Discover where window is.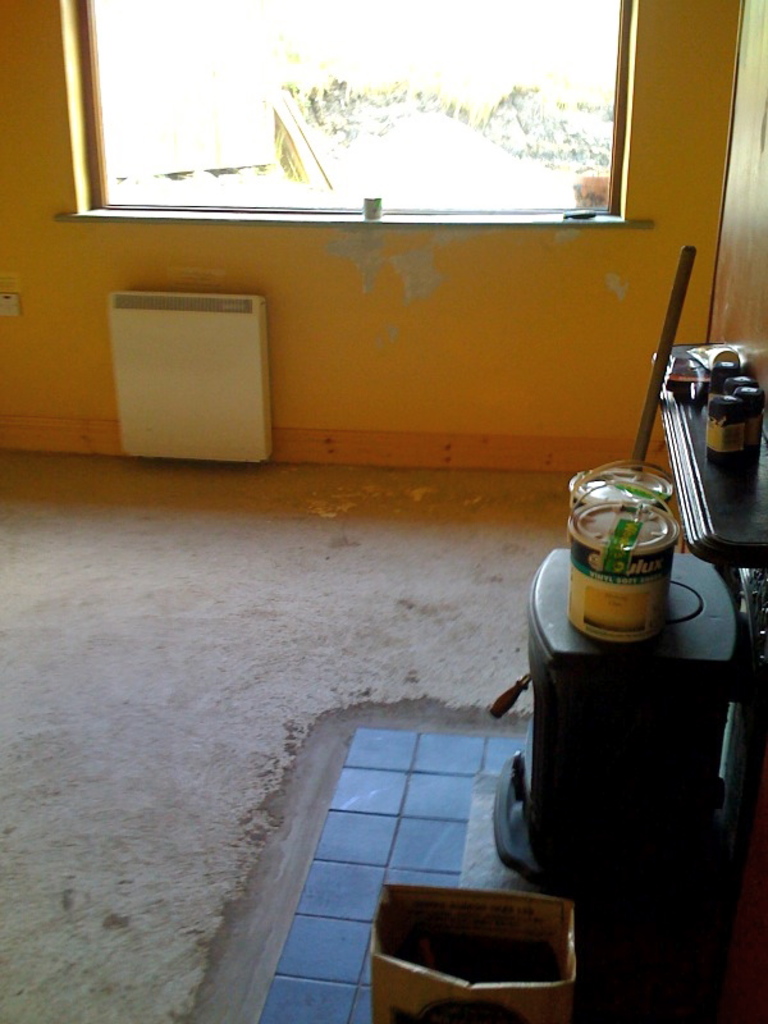
Discovered at {"left": 56, "top": 24, "right": 719, "bottom": 224}.
